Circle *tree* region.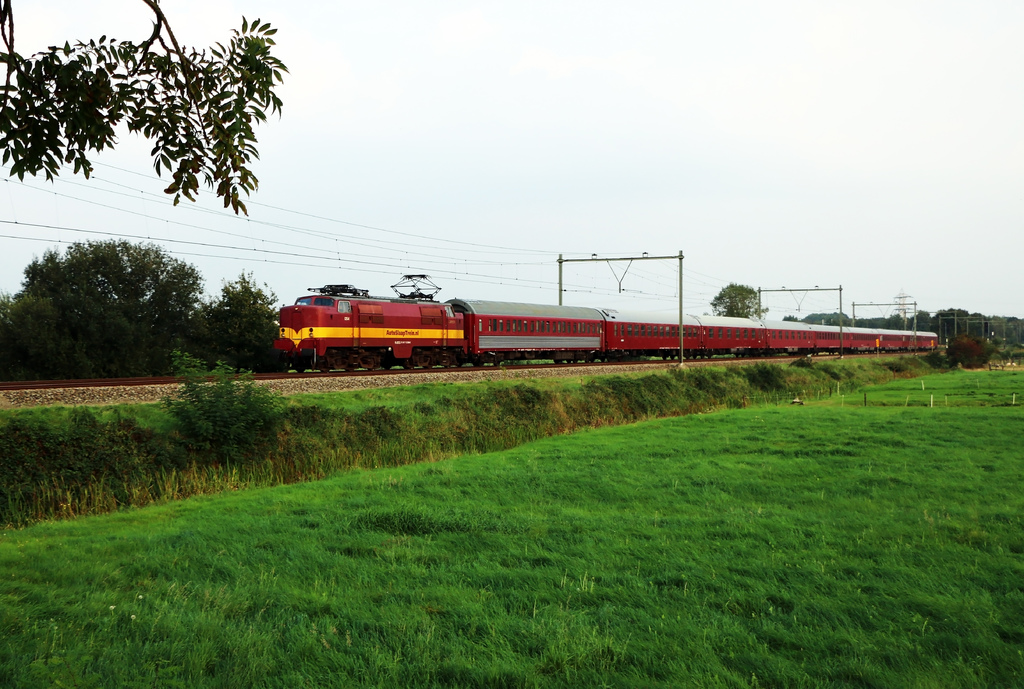
Region: l=0, t=0, r=288, b=222.
